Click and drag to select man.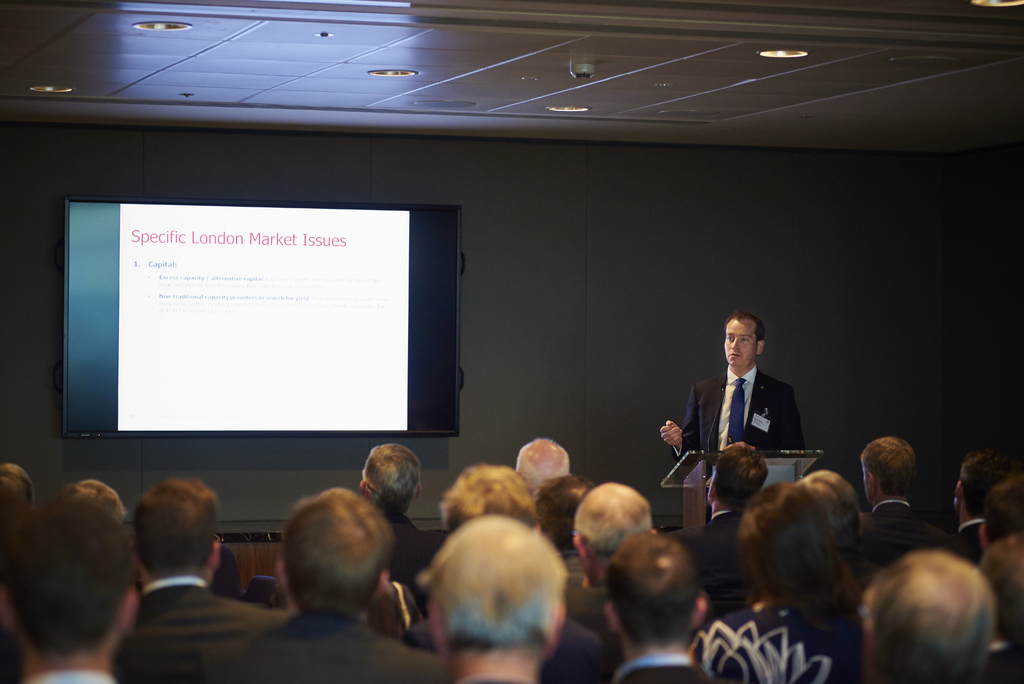
Selection: bbox=(694, 444, 775, 601).
